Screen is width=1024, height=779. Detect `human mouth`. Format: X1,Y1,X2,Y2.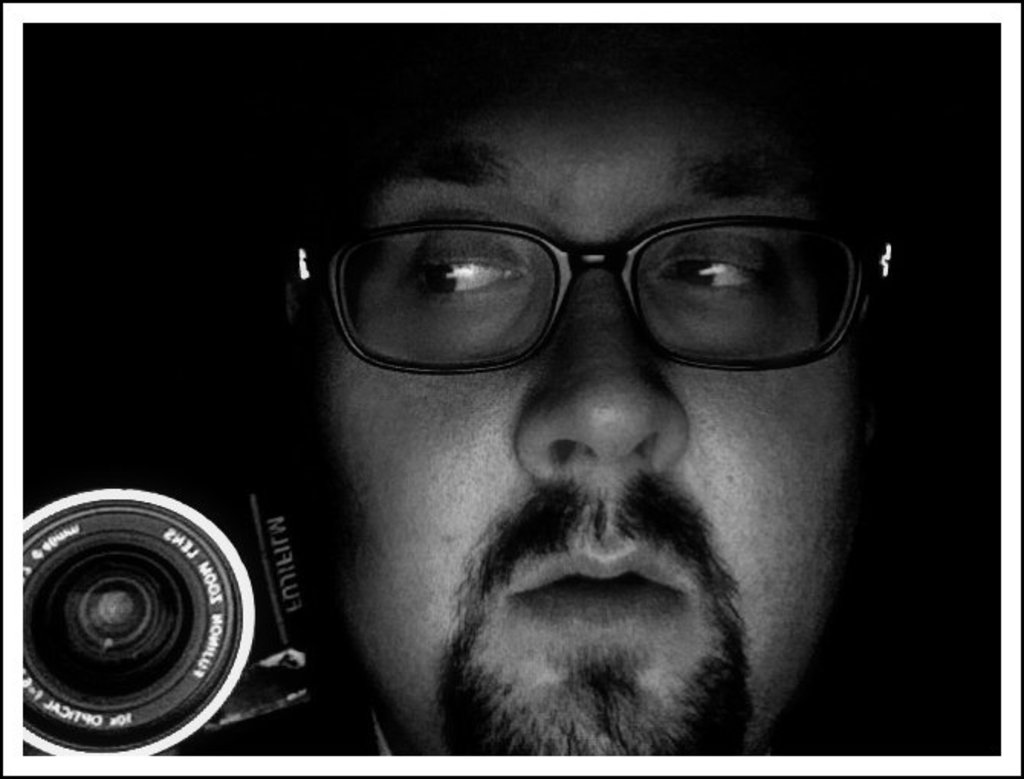
517,530,711,651.
